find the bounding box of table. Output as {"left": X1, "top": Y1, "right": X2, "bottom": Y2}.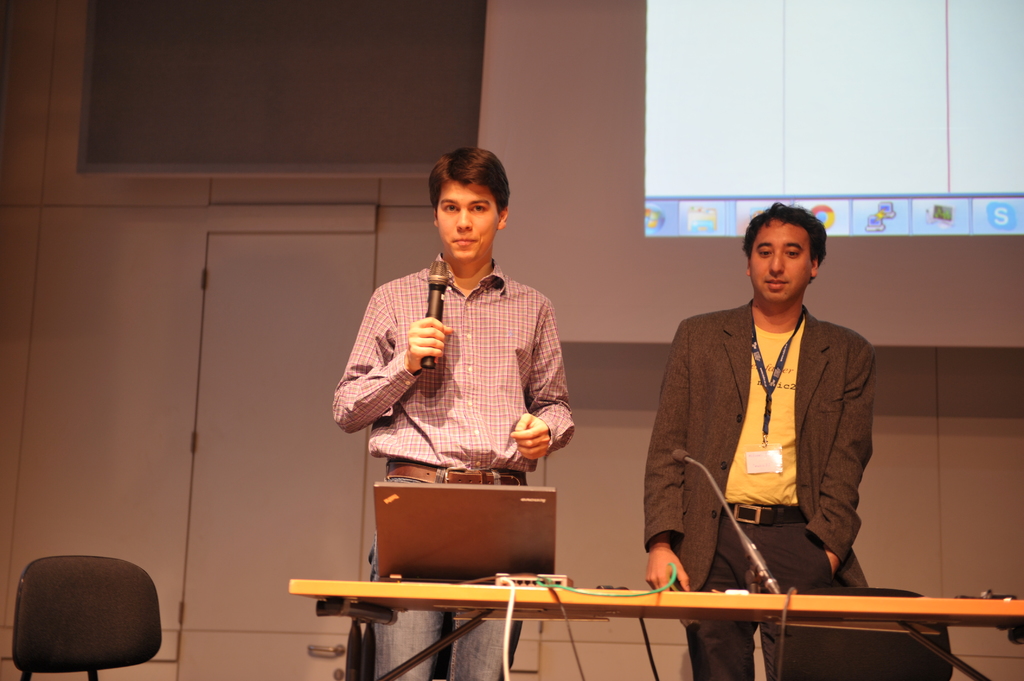
{"left": 366, "top": 531, "right": 990, "bottom": 665}.
